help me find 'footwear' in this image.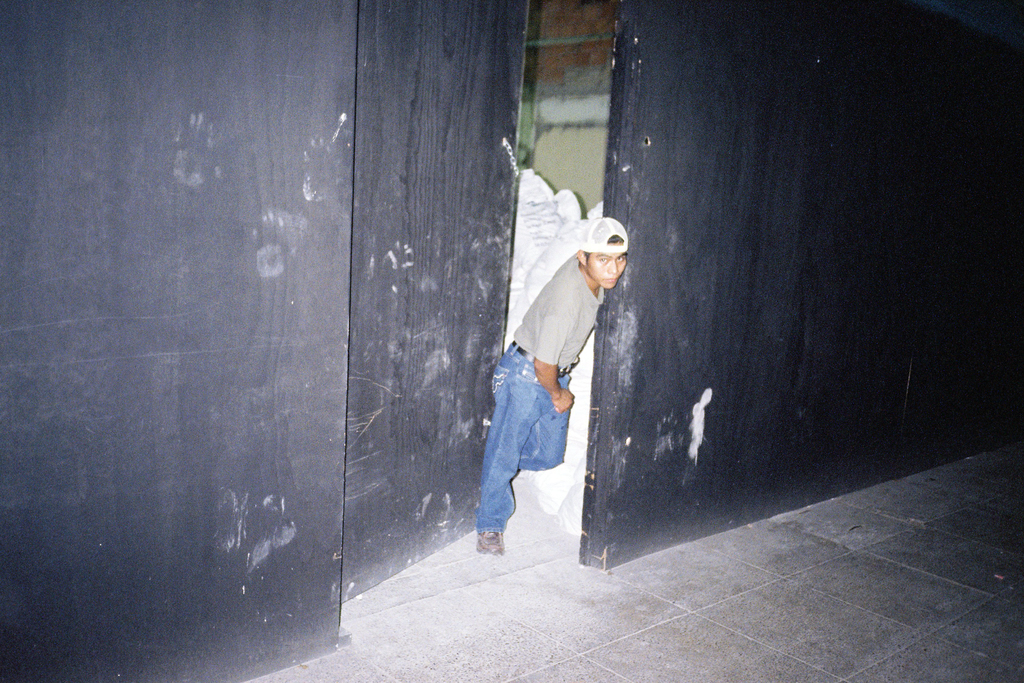
Found it: 471, 527, 508, 561.
